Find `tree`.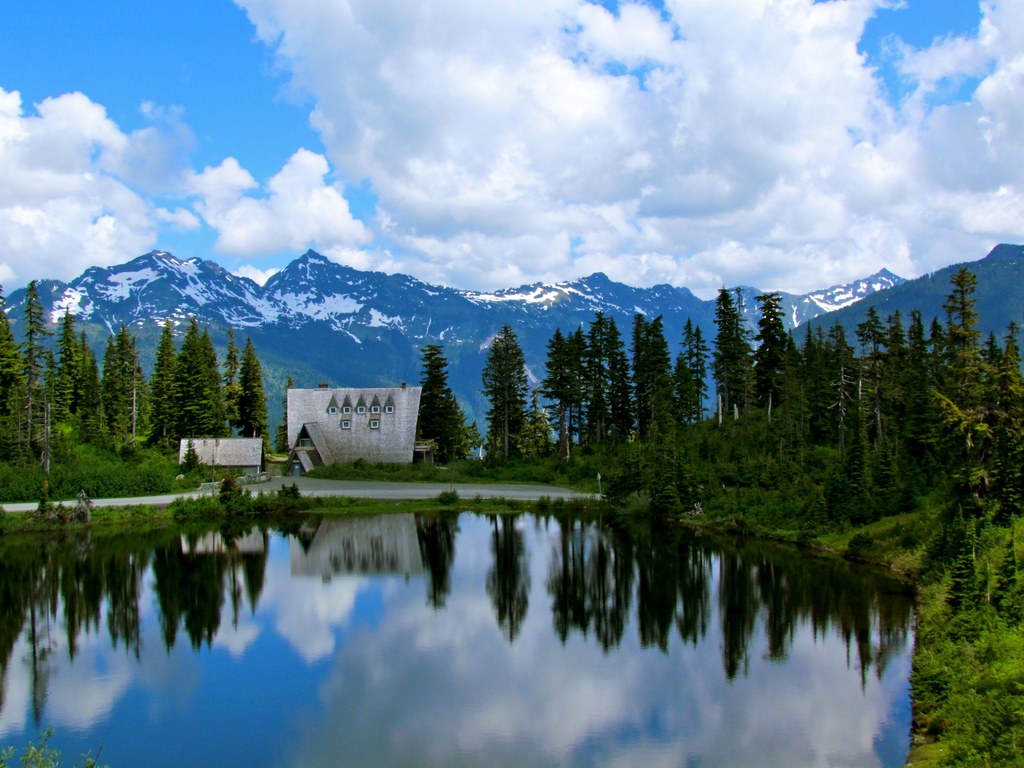
Rect(515, 321, 638, 451).
